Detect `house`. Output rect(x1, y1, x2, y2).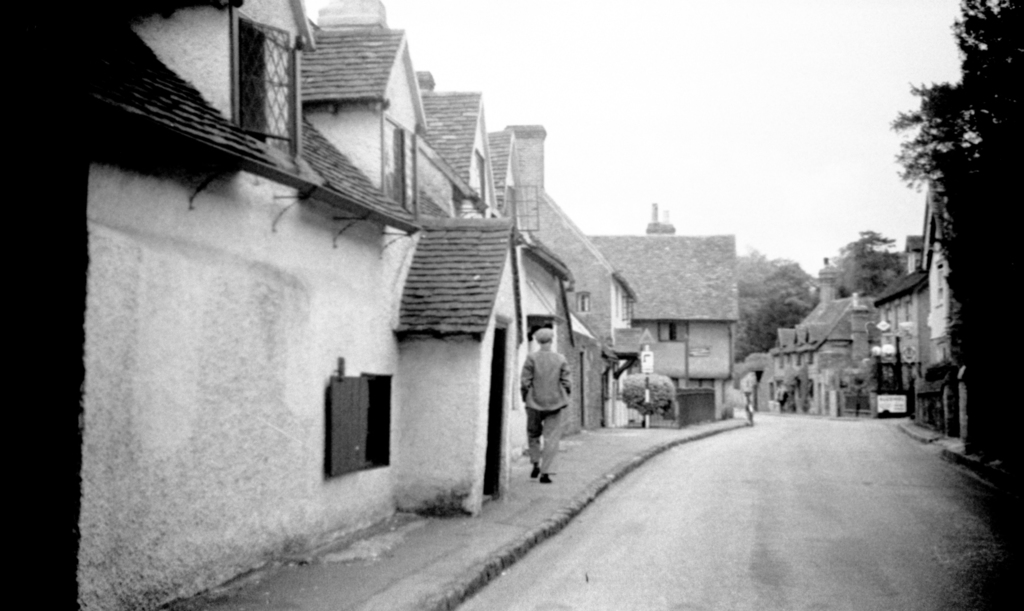
rect(15, 13, 508, 504).
